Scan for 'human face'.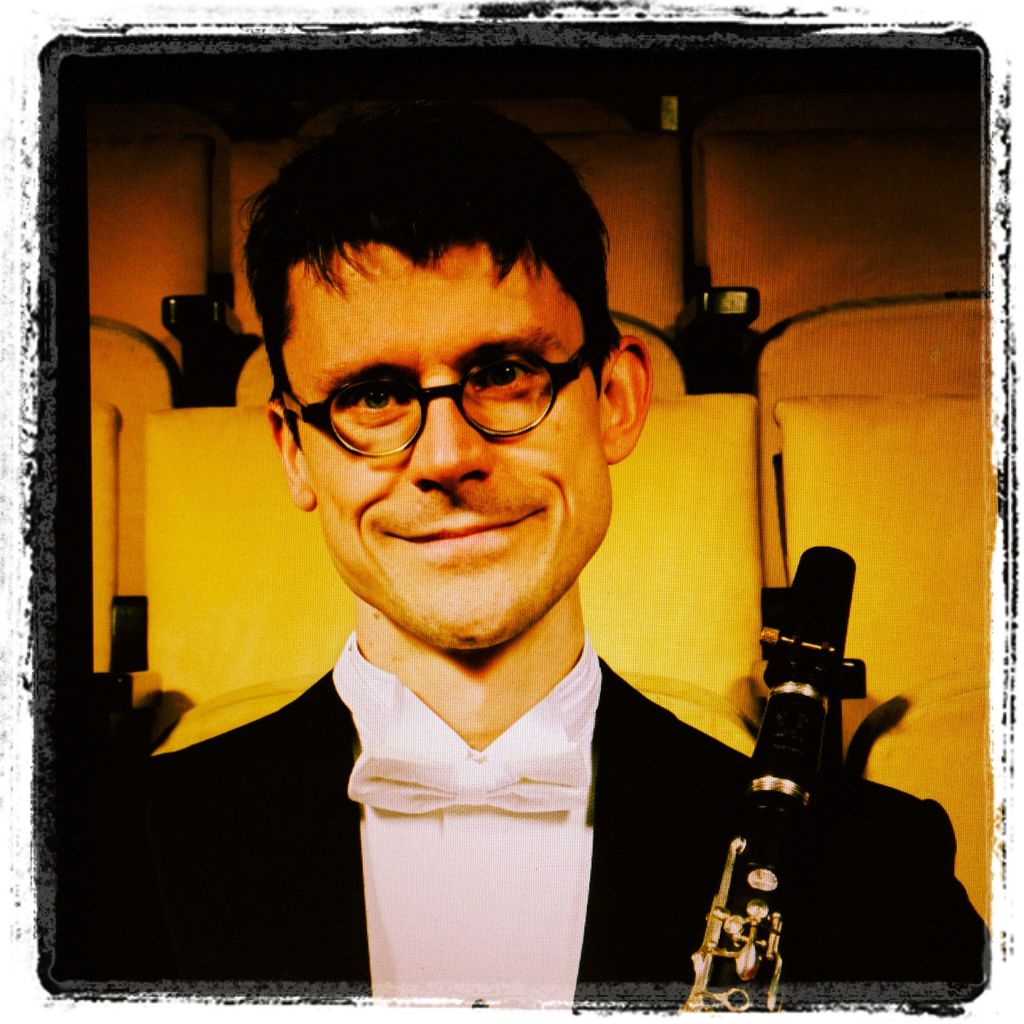
Scan result: detection(273, 236, 596, 646).
